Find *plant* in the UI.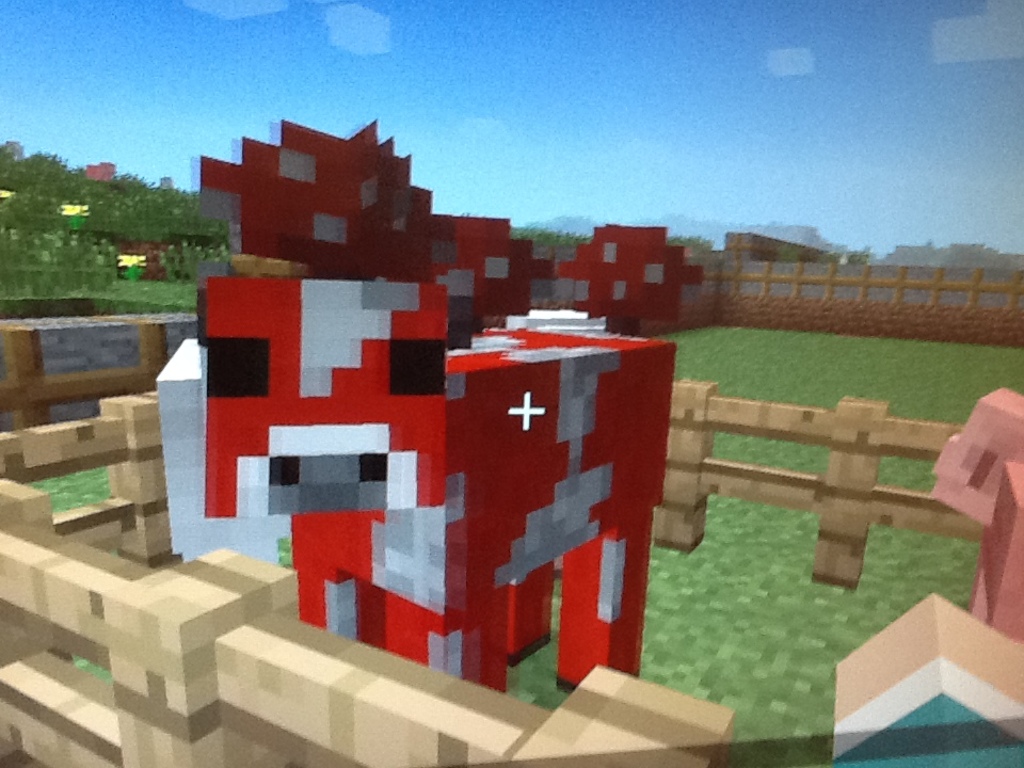
UI element at 498,497,981,767.
